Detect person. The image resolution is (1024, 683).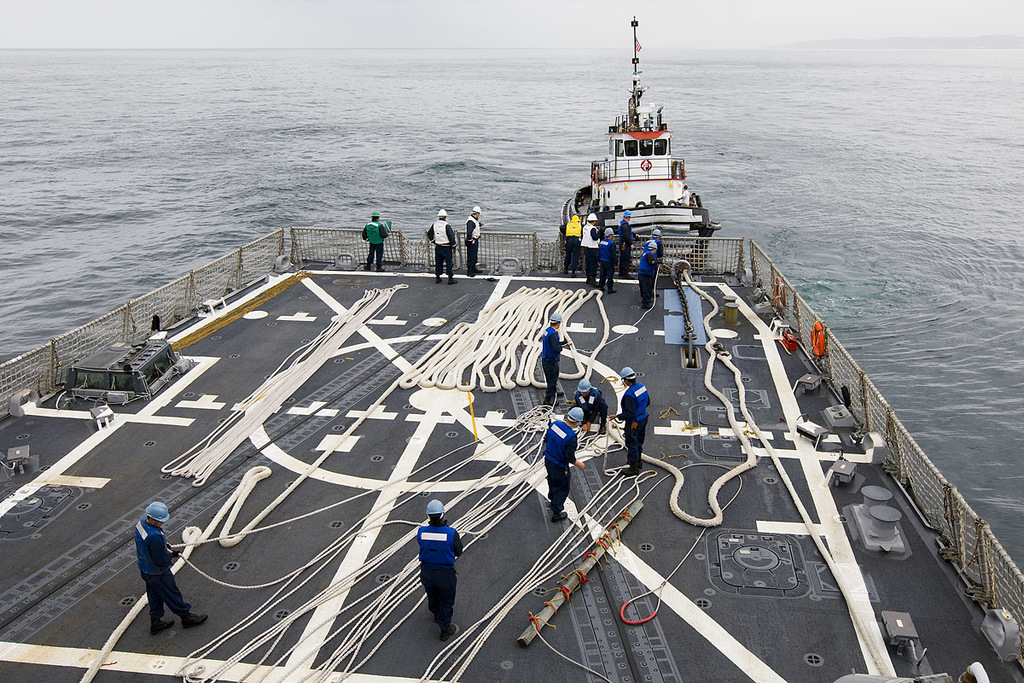
[left=468, top=204, right=477, bottom=277].
